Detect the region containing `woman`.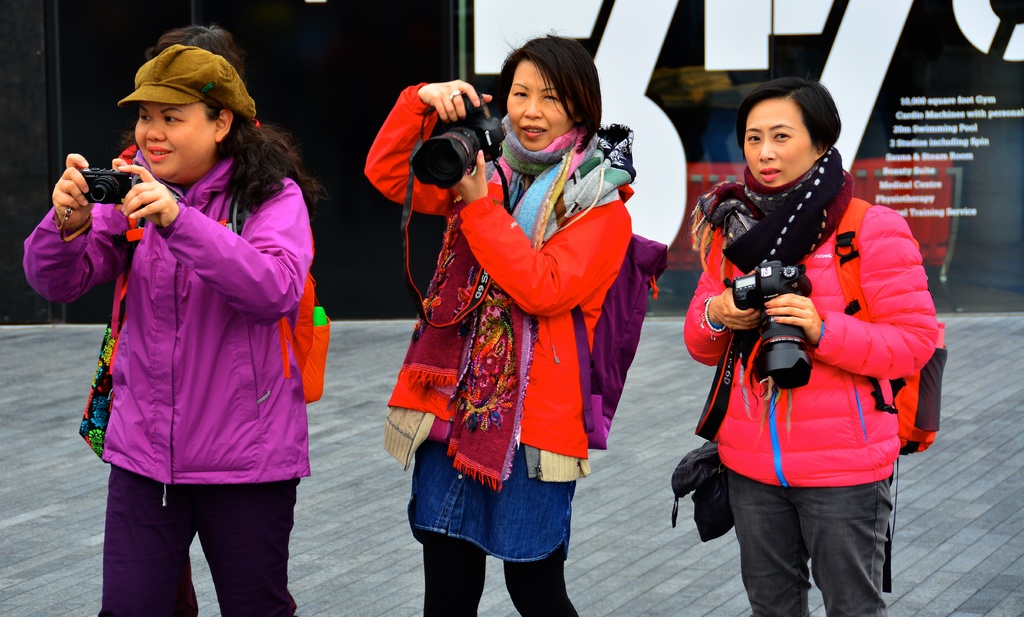
{"left": 370, "top": 31, "right": 639, "bottom": 616}.
